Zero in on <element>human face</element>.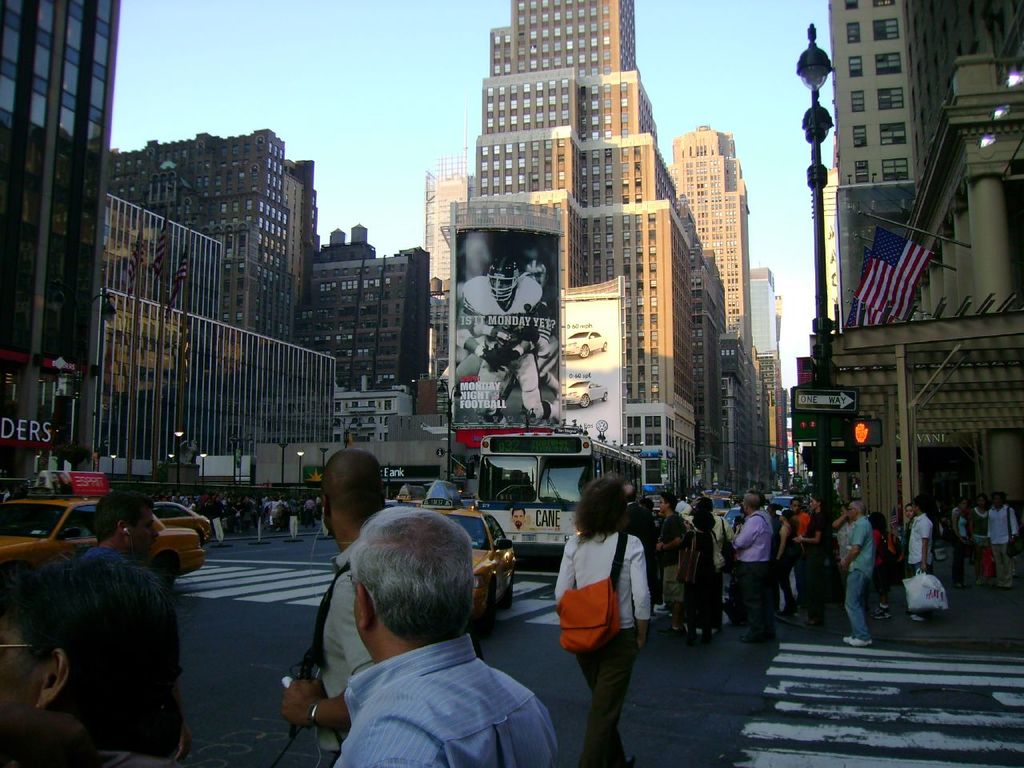
Zeroed in: Rect(131, 506, 158, 554).
